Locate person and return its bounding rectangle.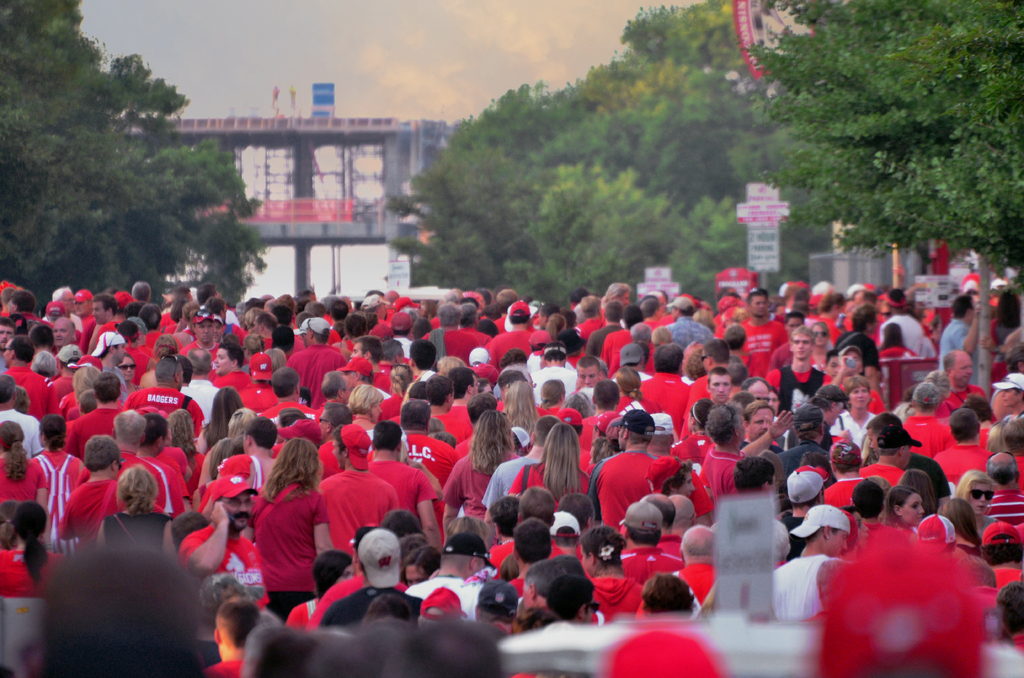
41,535,223,677.
